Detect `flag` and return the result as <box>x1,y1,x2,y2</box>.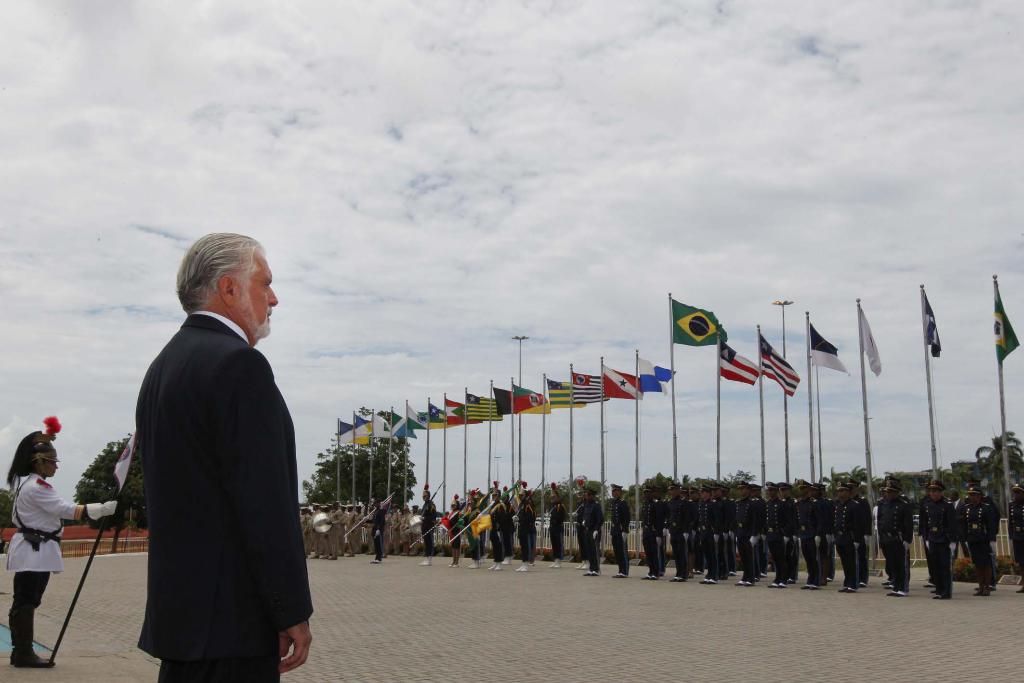
<box>568,368,607,402</box>.
